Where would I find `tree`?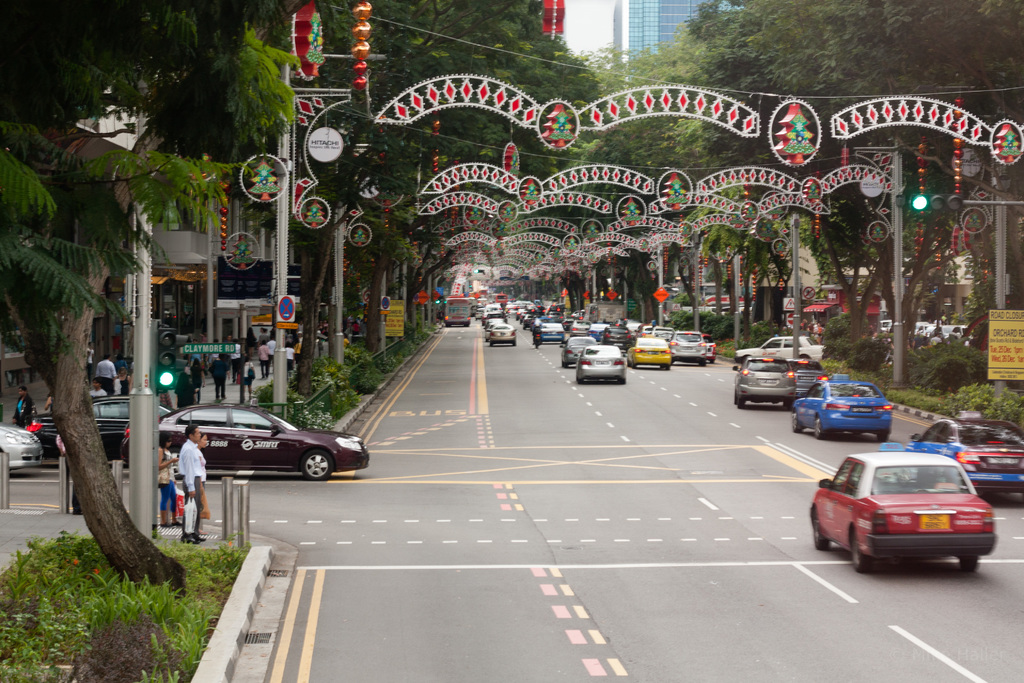
At (left=0, top=0, right=304, bottom=606).
